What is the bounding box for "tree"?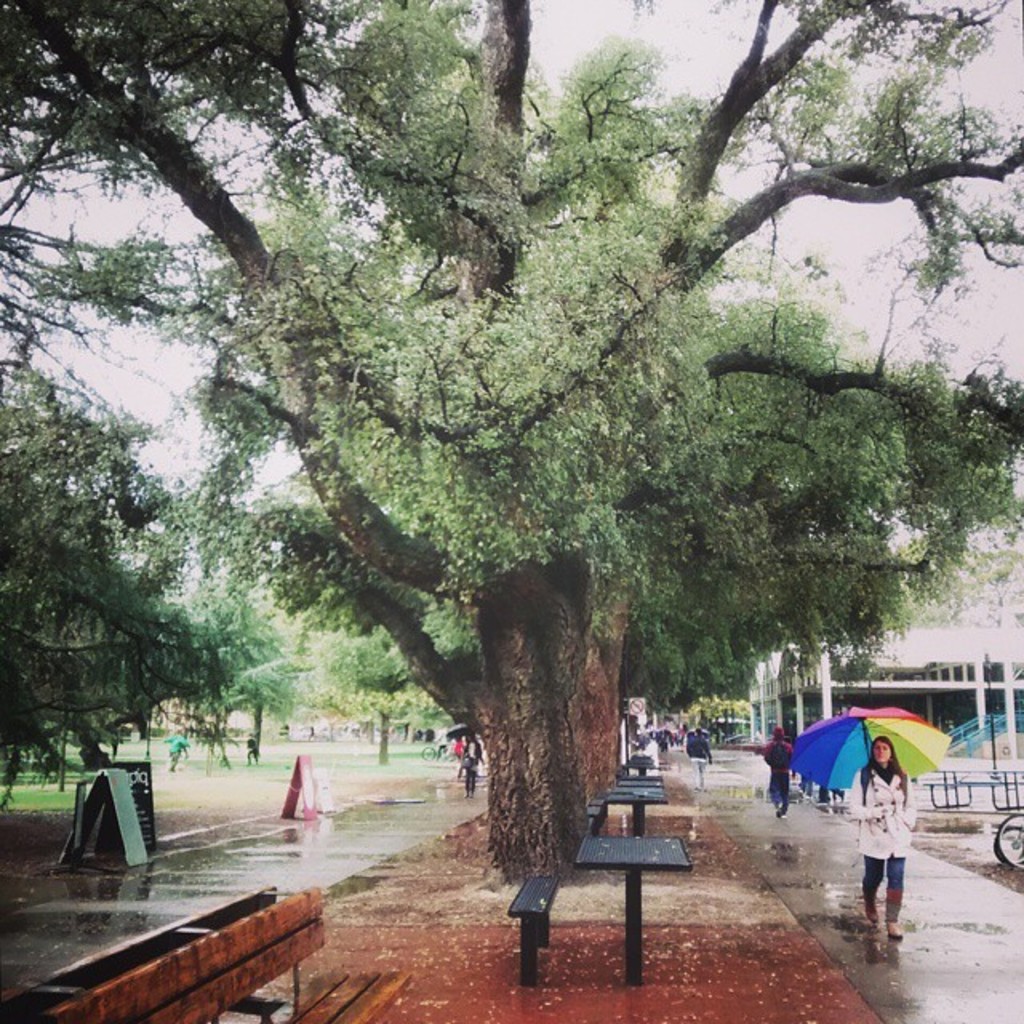
bbox=[6, 2, 1022, 891].
